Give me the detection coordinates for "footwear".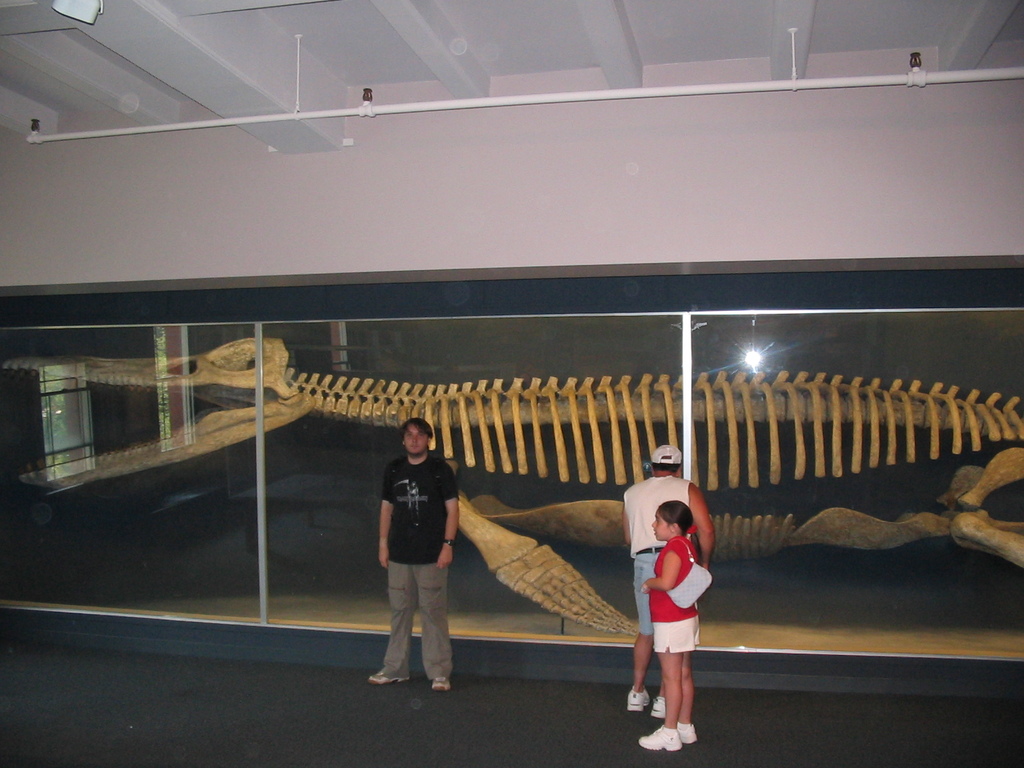
367, 669, 408, 682.
